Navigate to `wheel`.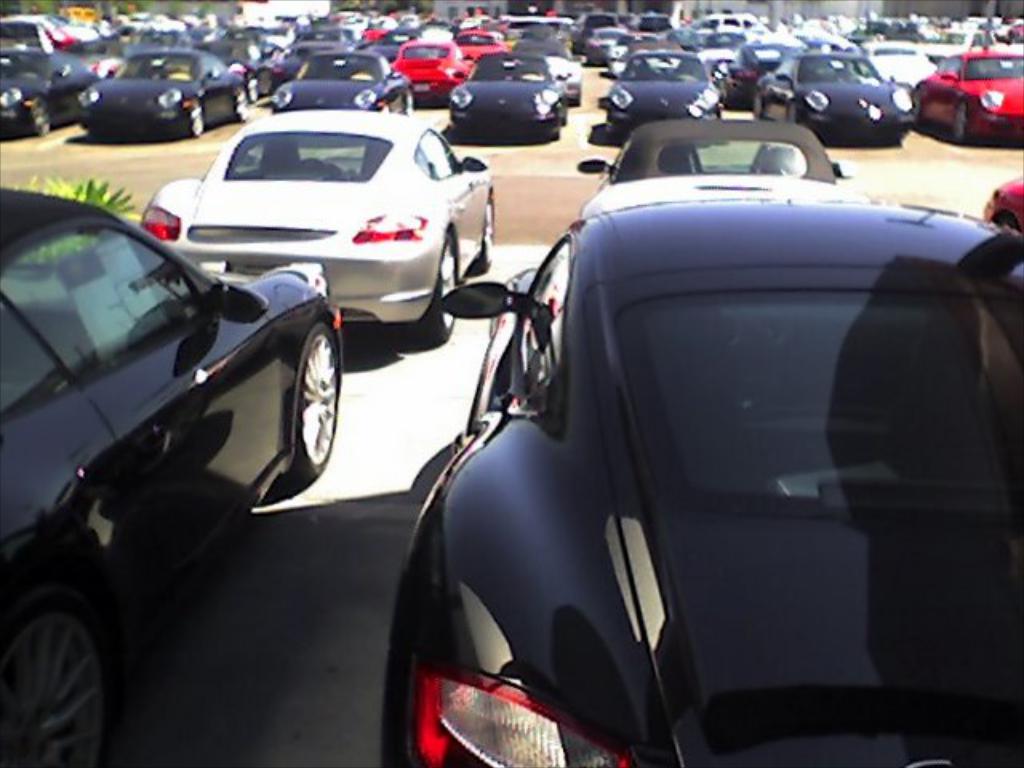
Navigation target: [left=472, top=200, right=490, bottom=269].
